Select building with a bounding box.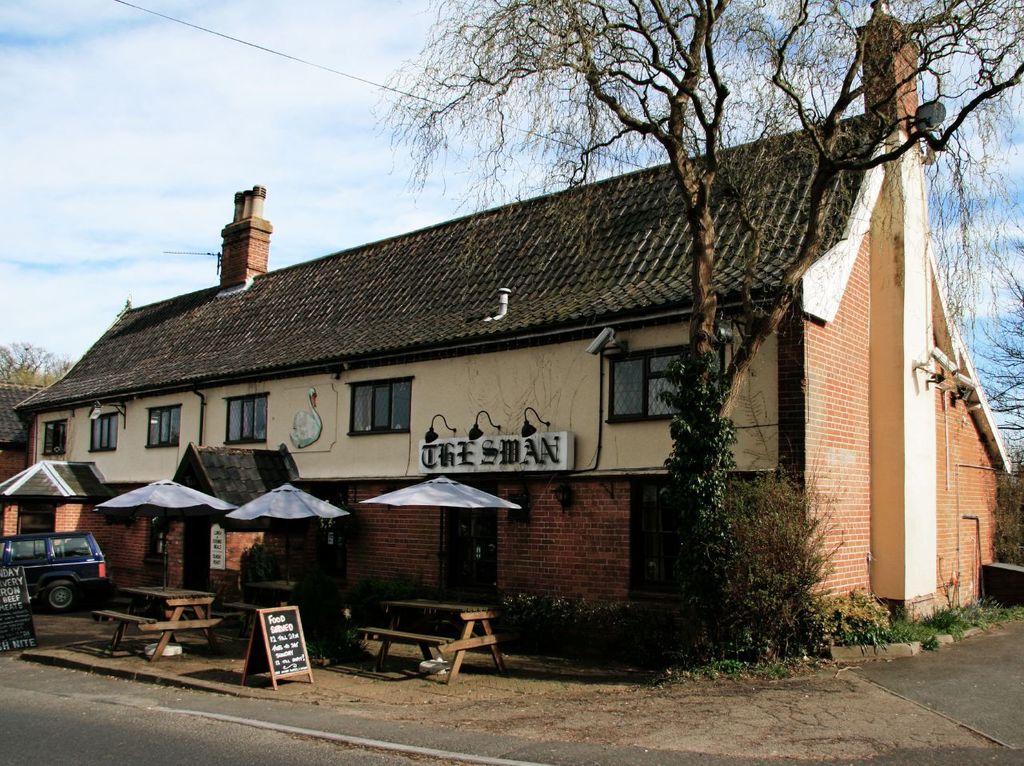
l=0, t=0, r=1018, b=659.
